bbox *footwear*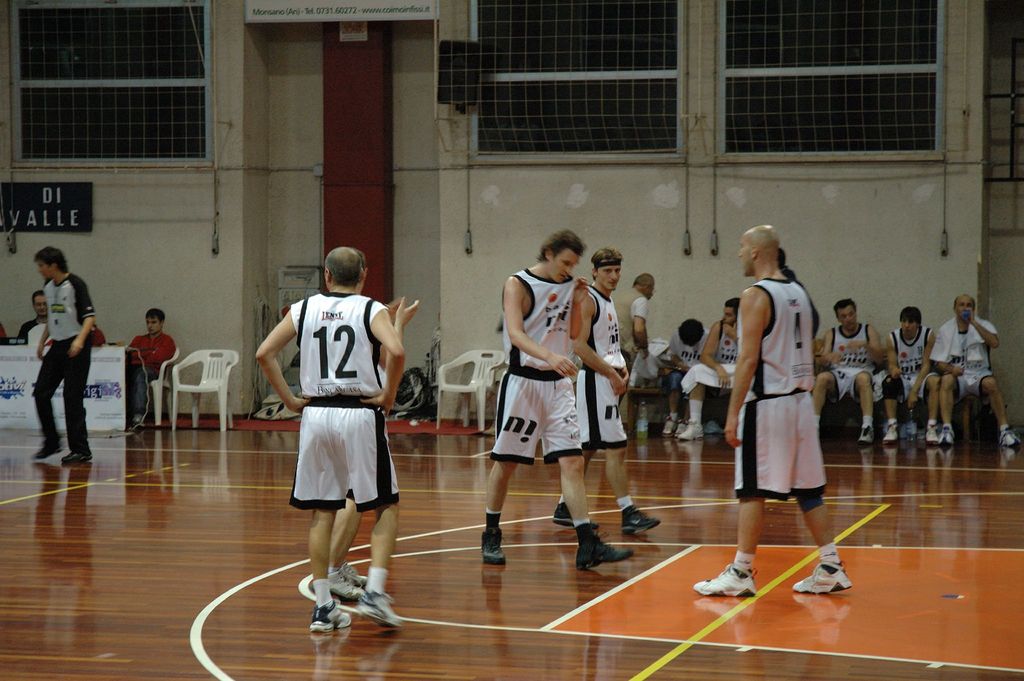
(x1=553, y1=501, x2=600, y2=527)
